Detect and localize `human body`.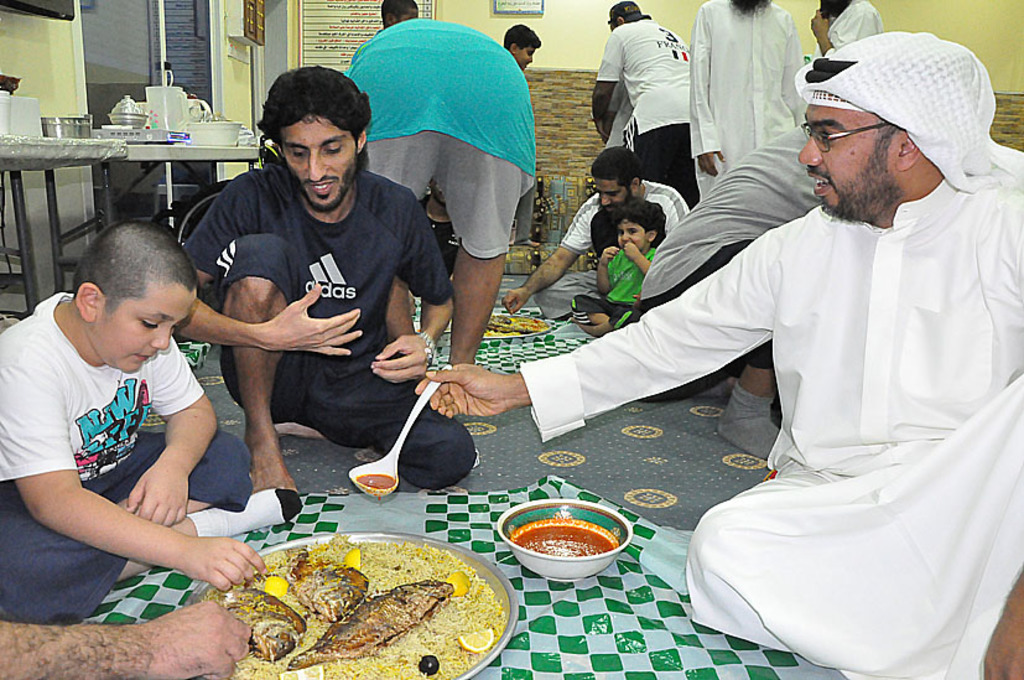
Localized at 605, 77, 635, 144.
